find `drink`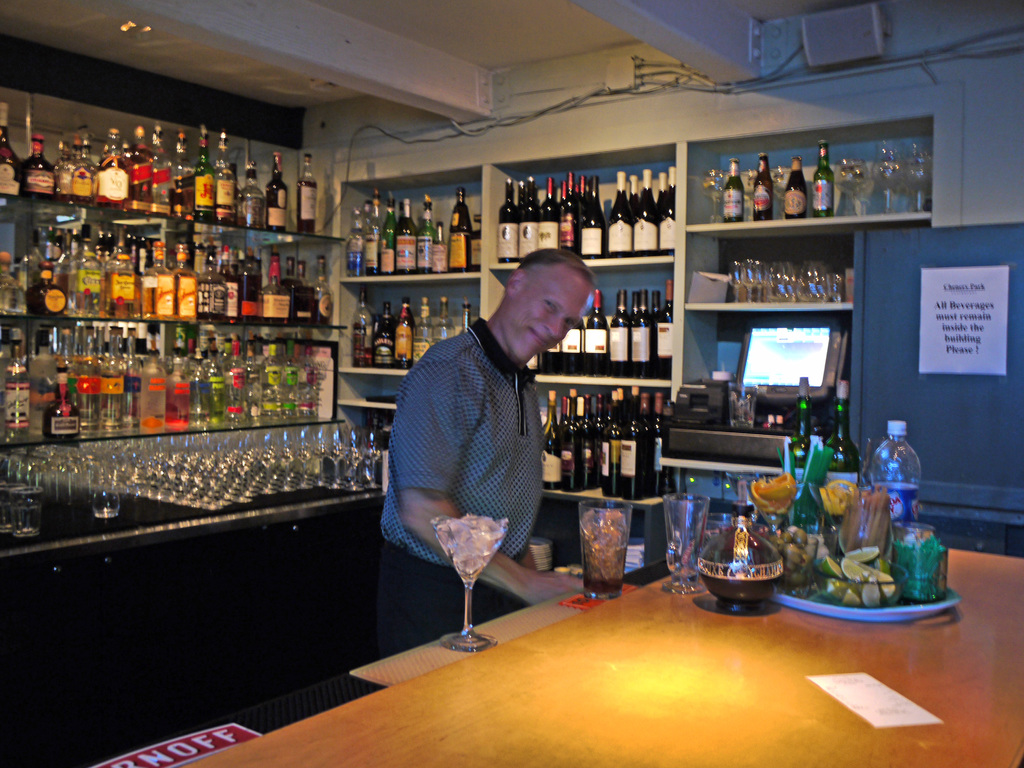
box(604, 392, 622, 499)
